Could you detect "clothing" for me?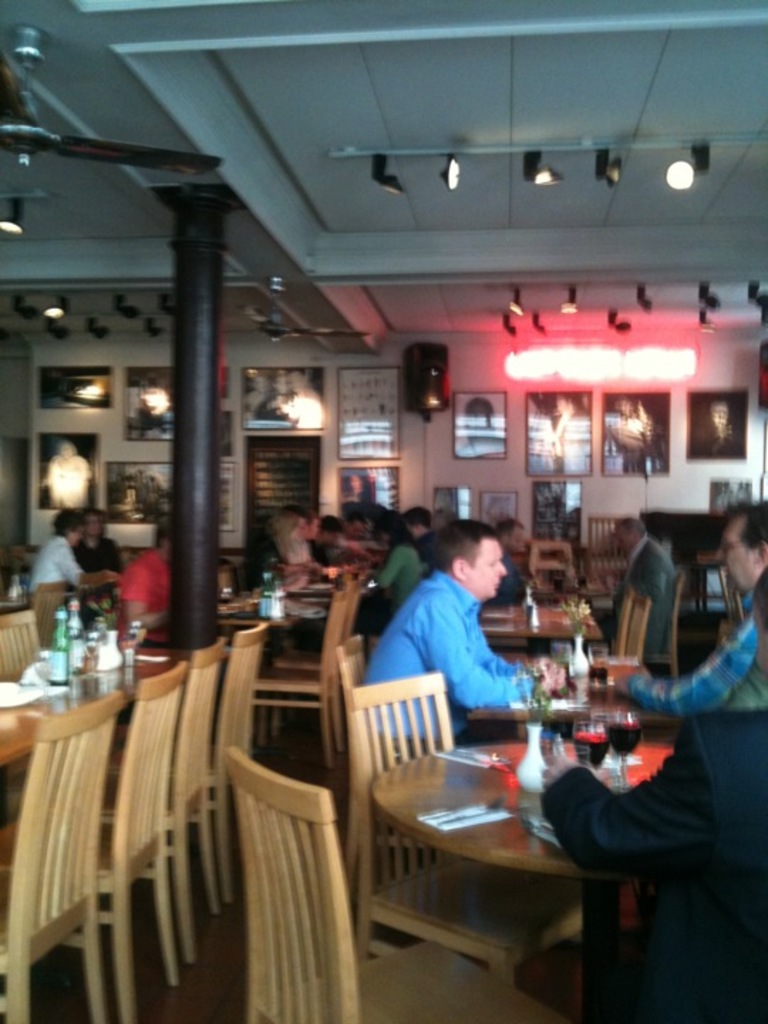
Detection result: region(545, 705, 767, 1023).
